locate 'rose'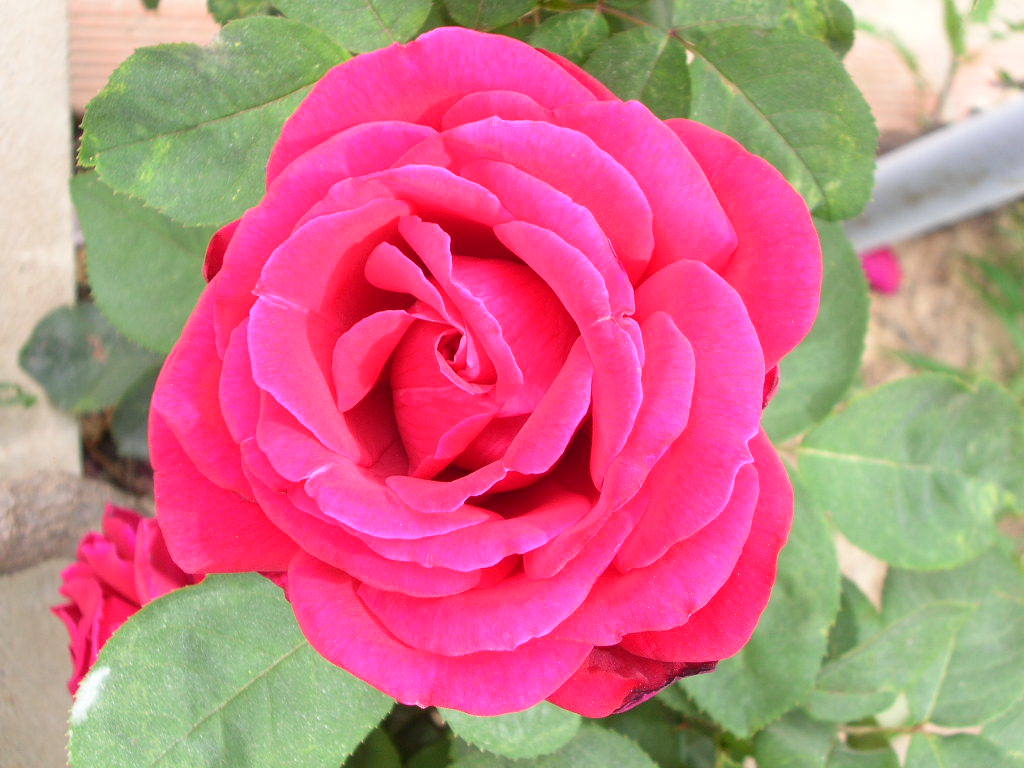
144:26:823:723
